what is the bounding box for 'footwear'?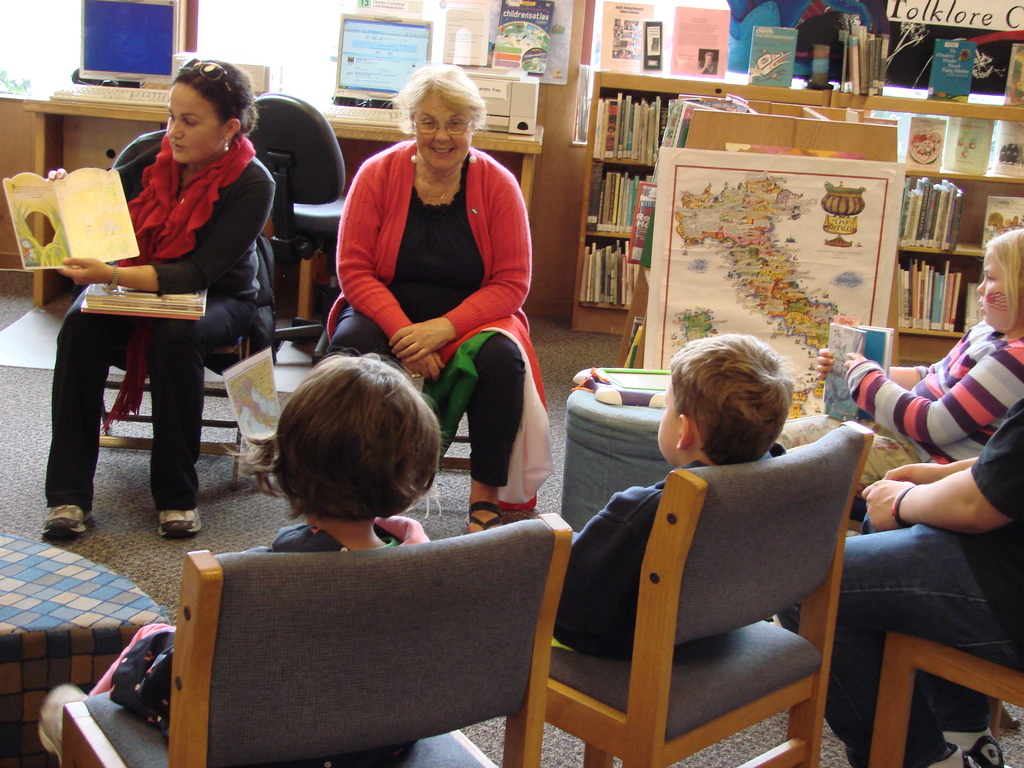
(929,744,971,767).
